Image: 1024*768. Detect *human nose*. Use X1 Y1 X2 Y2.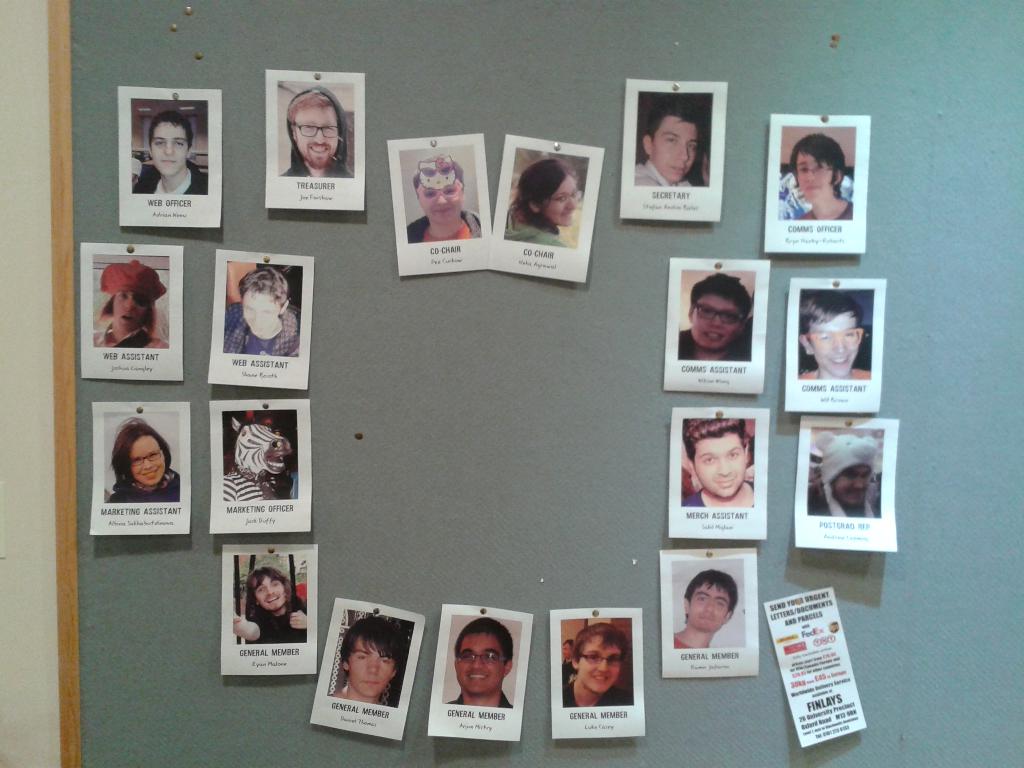
705 600 715 614.
